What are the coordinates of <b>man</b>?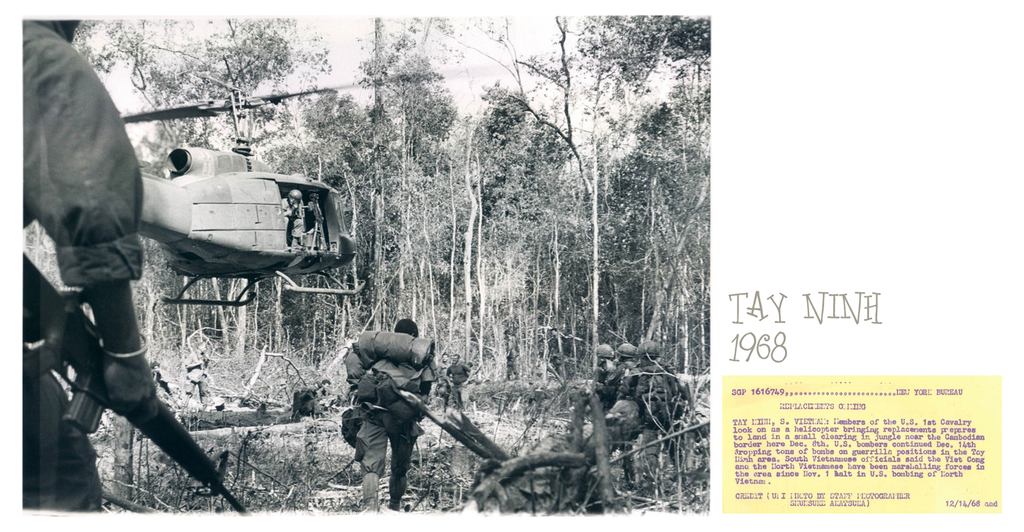
x1=445 y1=353 x2=472 y2=409.
